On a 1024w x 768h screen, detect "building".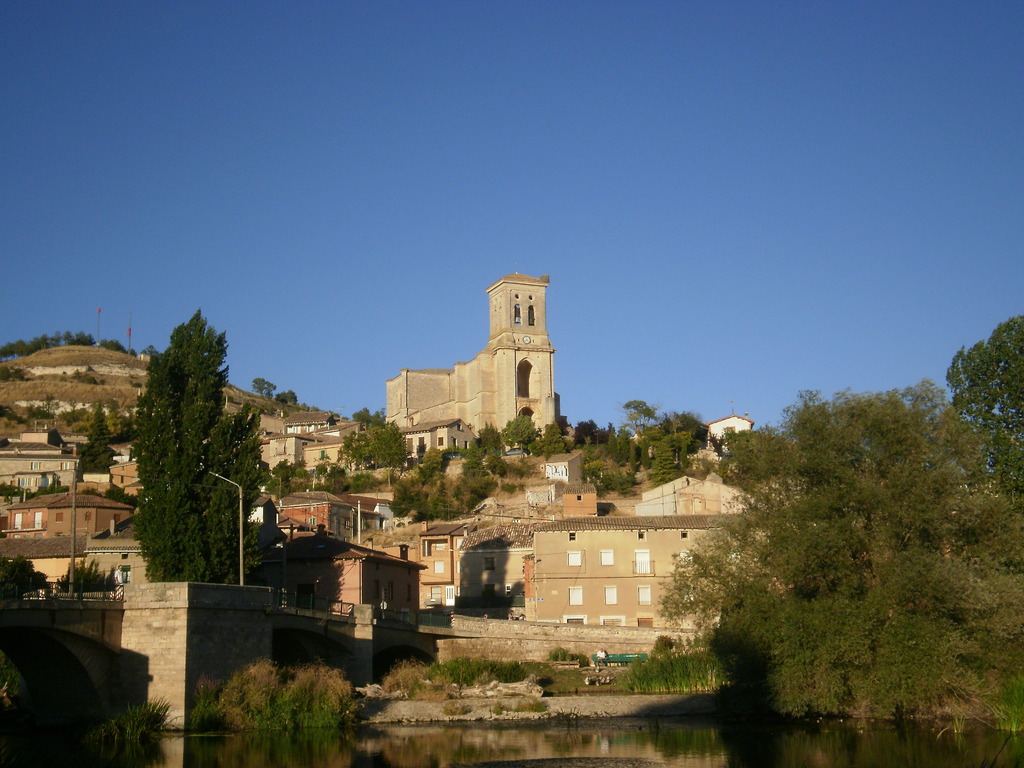
10, 488, 133, 586.
